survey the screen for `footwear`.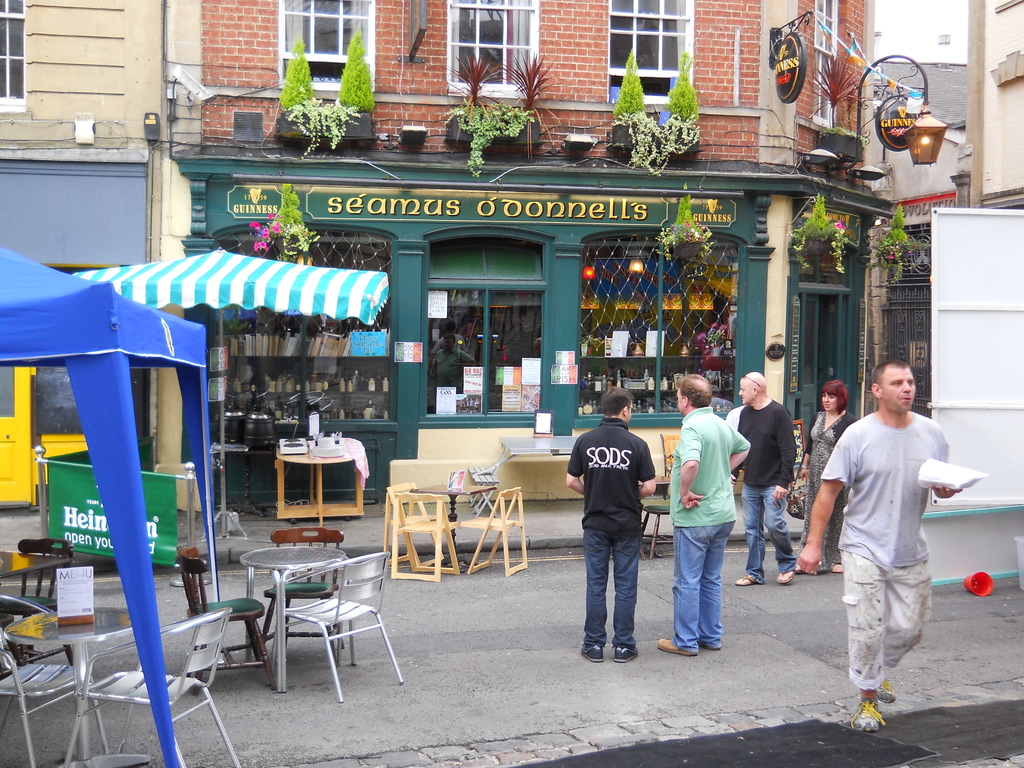
Survey found: 615,644,640,663.
